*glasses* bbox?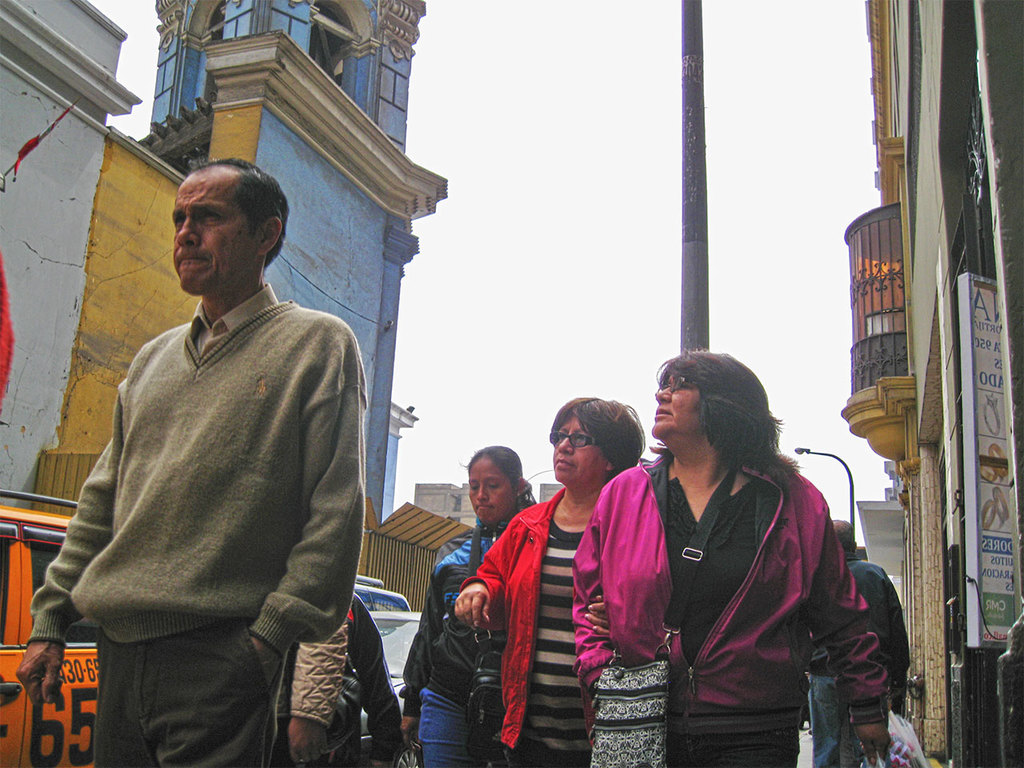
x1=550, y1=429, x2=597, y2=451
